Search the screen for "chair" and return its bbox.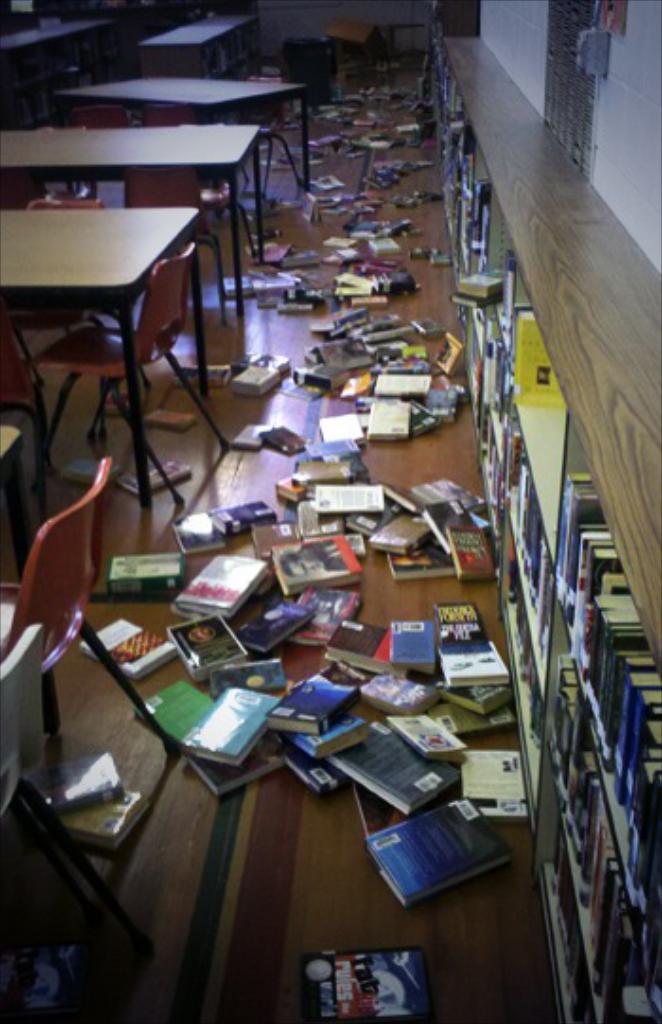
Found: rect(0, 613, 140, 1007).
